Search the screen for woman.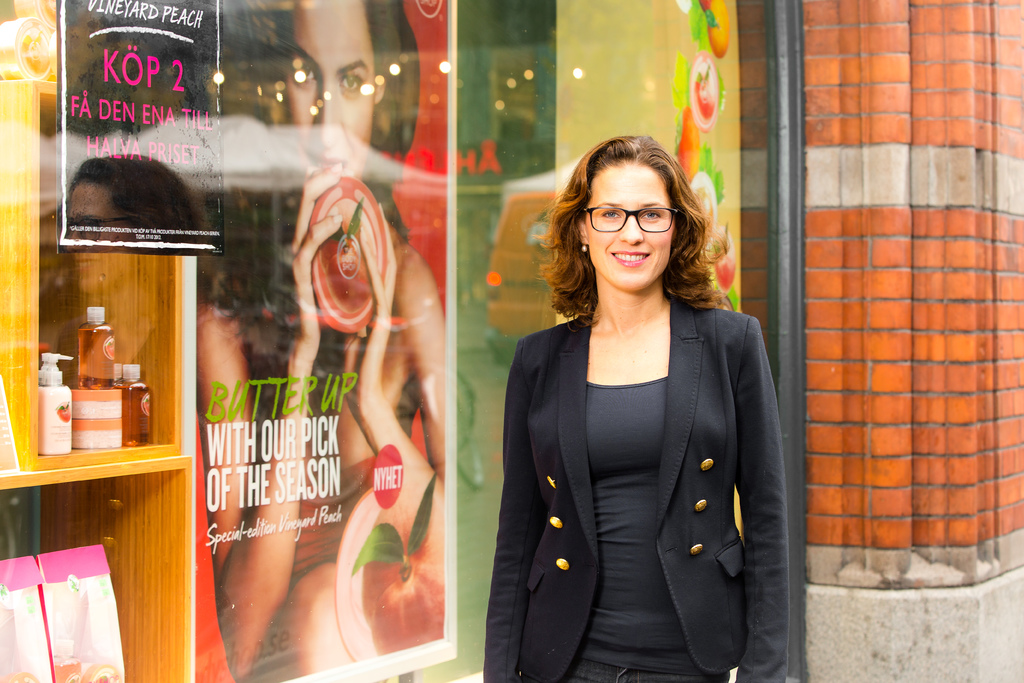
Found at rect(493, 124, 815, 682).
